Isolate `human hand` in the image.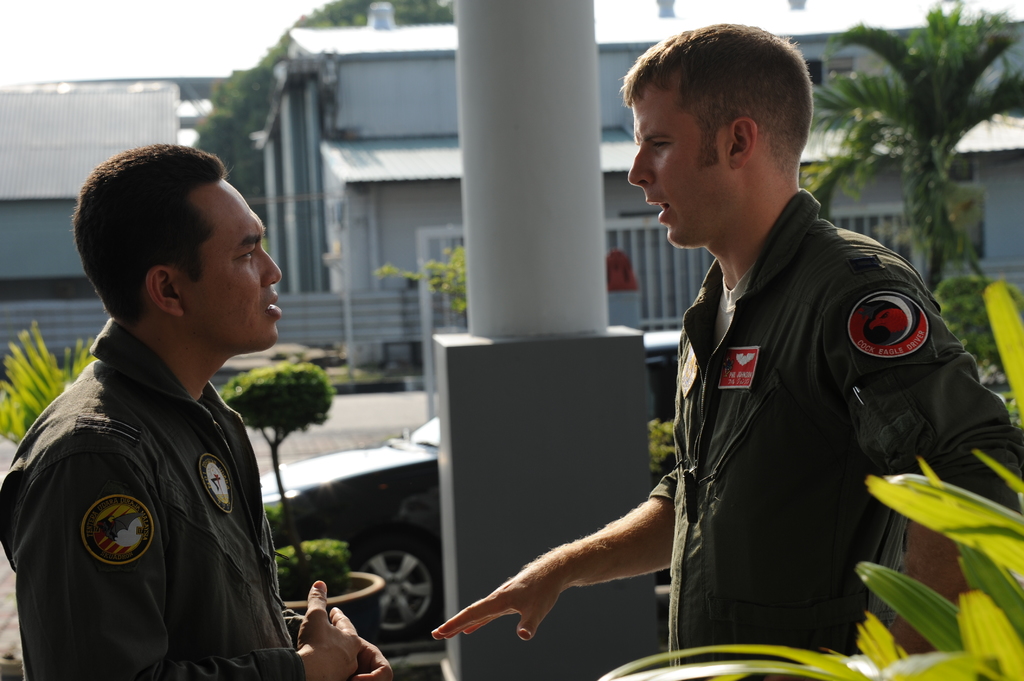
Isolated region: [left=287, top=599, right=378, bottom=677].
